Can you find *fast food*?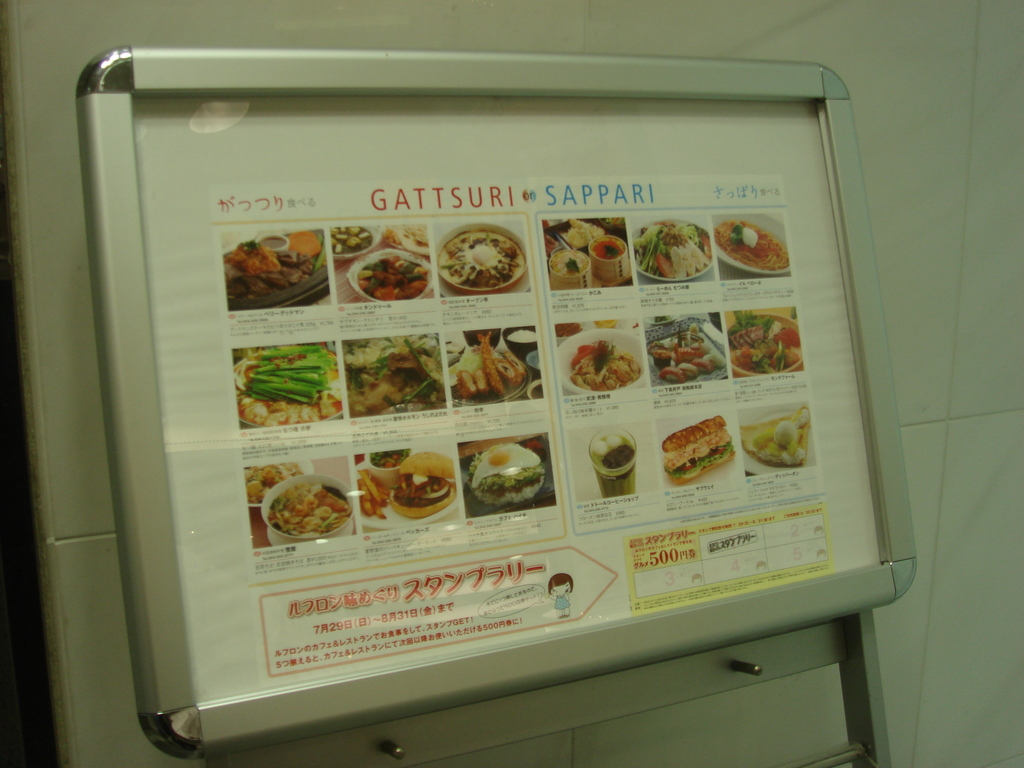
Yes, bounding box: 451,328,525,397.
